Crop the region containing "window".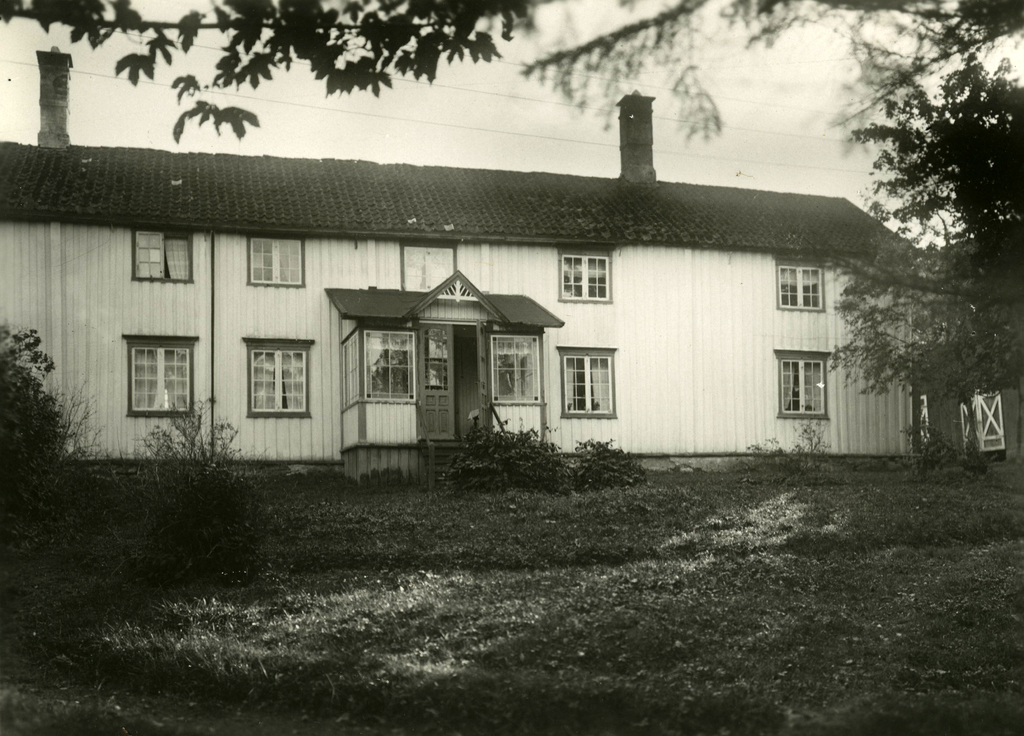
Crop region: crop(559, 349, 614, 415).
